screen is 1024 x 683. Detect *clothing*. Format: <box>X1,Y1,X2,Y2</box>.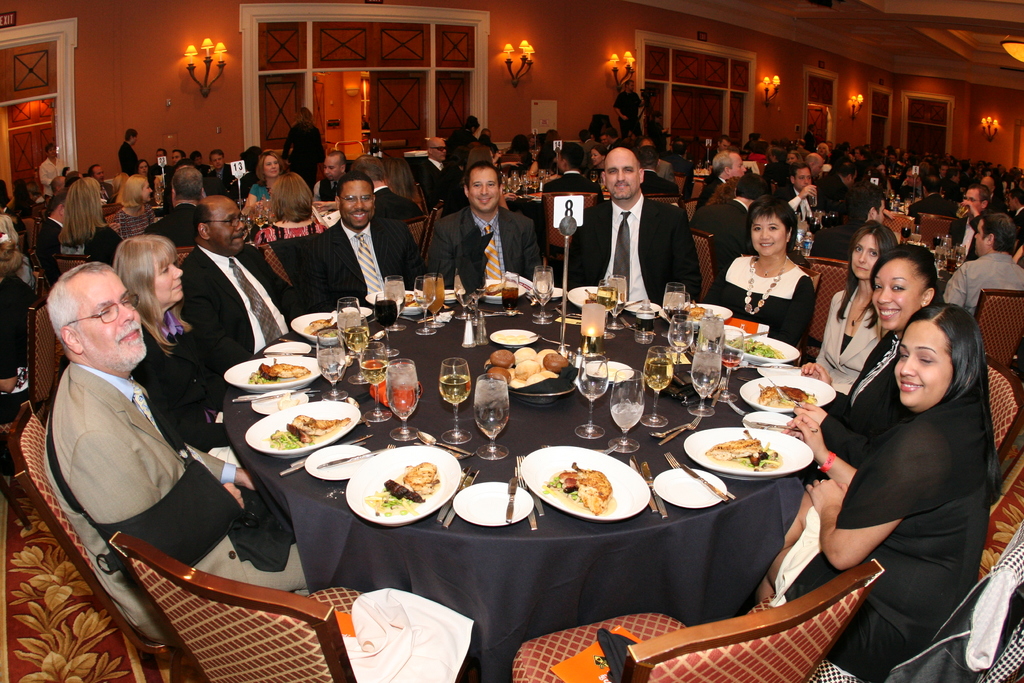
<box>825,286,876,404</box>.
